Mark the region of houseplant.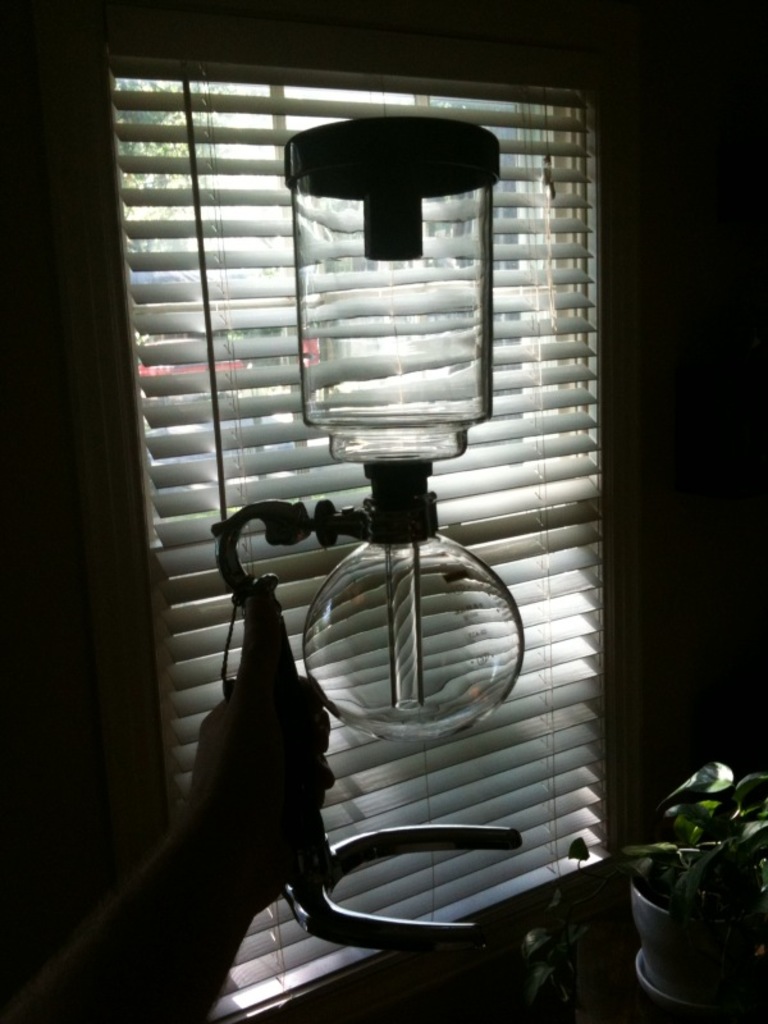
Region: 622,762,767,1004.
